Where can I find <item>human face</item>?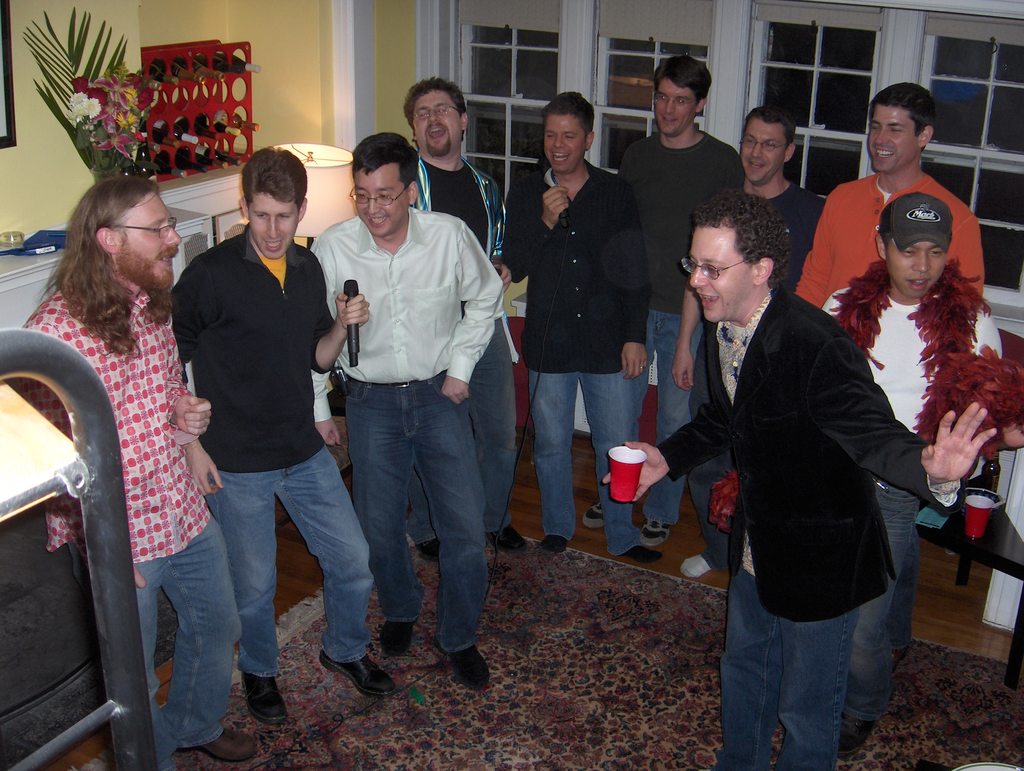
You can find it at [left=868, top=102, right=920, bottom=171].
